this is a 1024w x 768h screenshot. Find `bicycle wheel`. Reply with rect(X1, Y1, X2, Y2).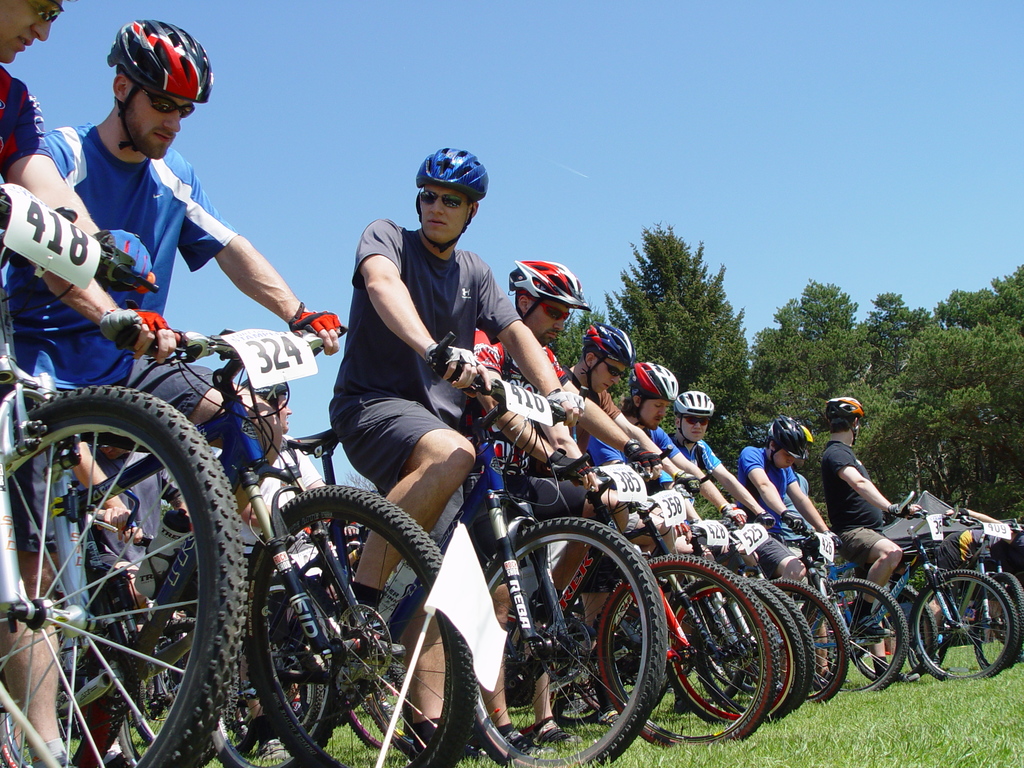
rect(700, 577, 815, 704).
